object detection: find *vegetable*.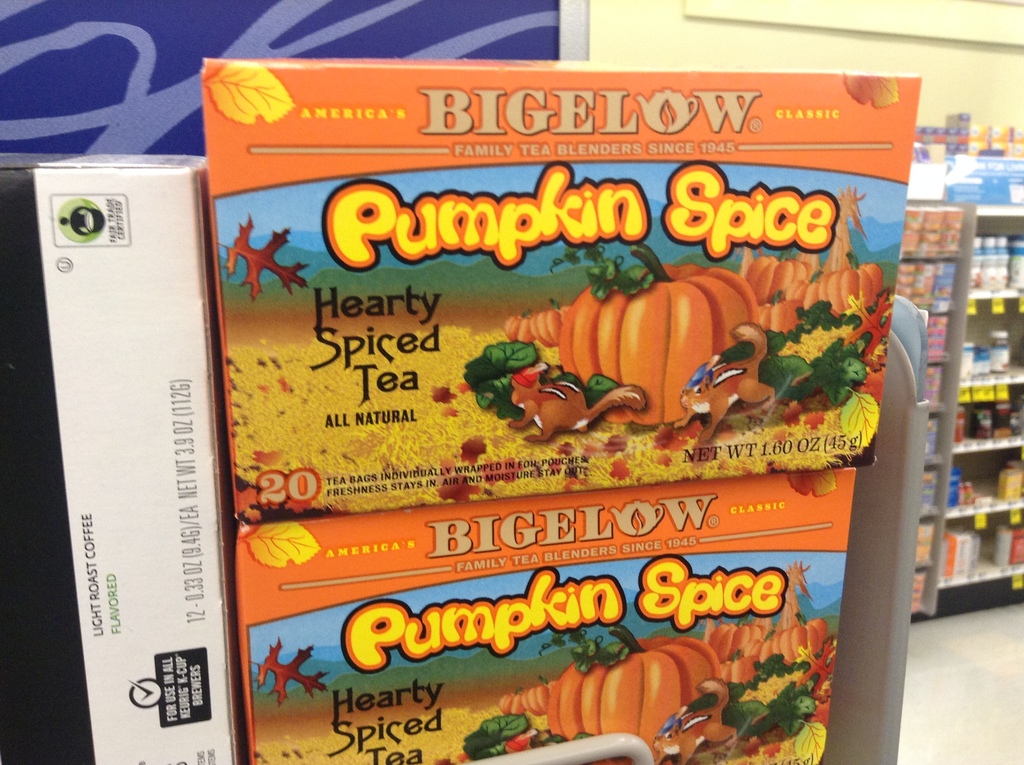
region(543, 649, 719, 754).
